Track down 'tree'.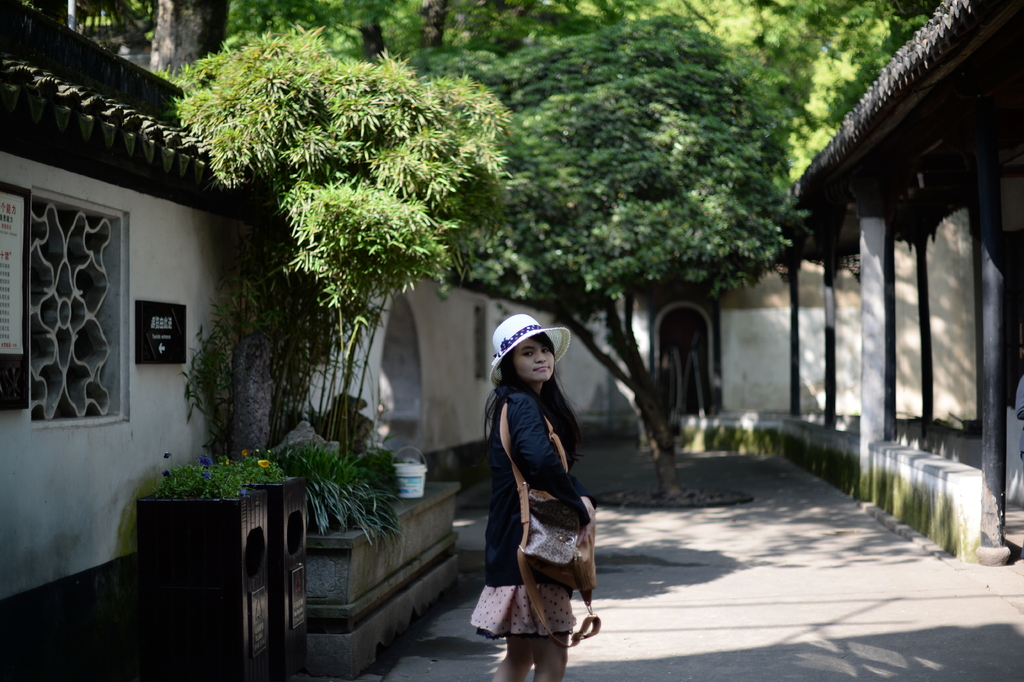
Tracked to locate(744, 0, 945, 233).
